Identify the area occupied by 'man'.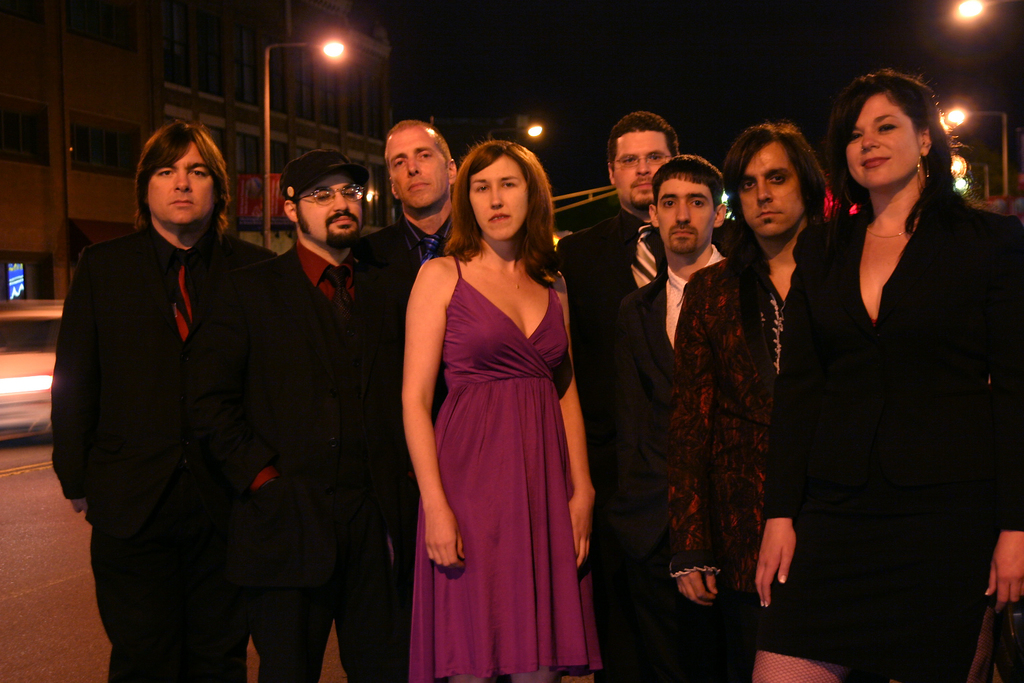
Area: <box>357,115,476,678</box>.
